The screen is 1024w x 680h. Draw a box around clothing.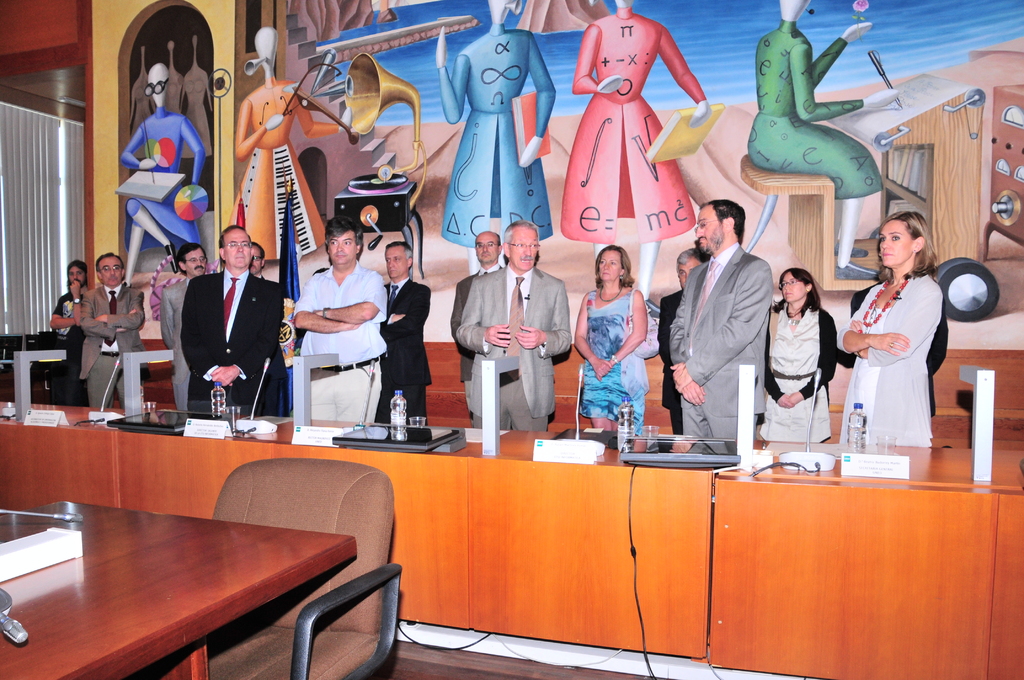
bbox=(435, 19, 555, 255).
